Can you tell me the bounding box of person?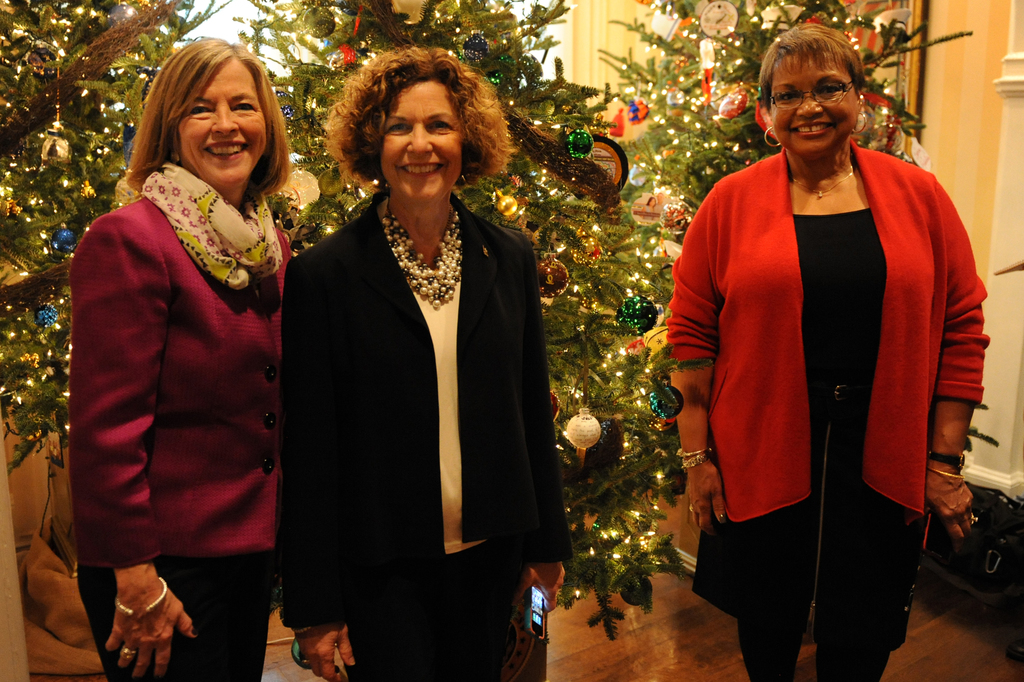
274:36:576:681.
